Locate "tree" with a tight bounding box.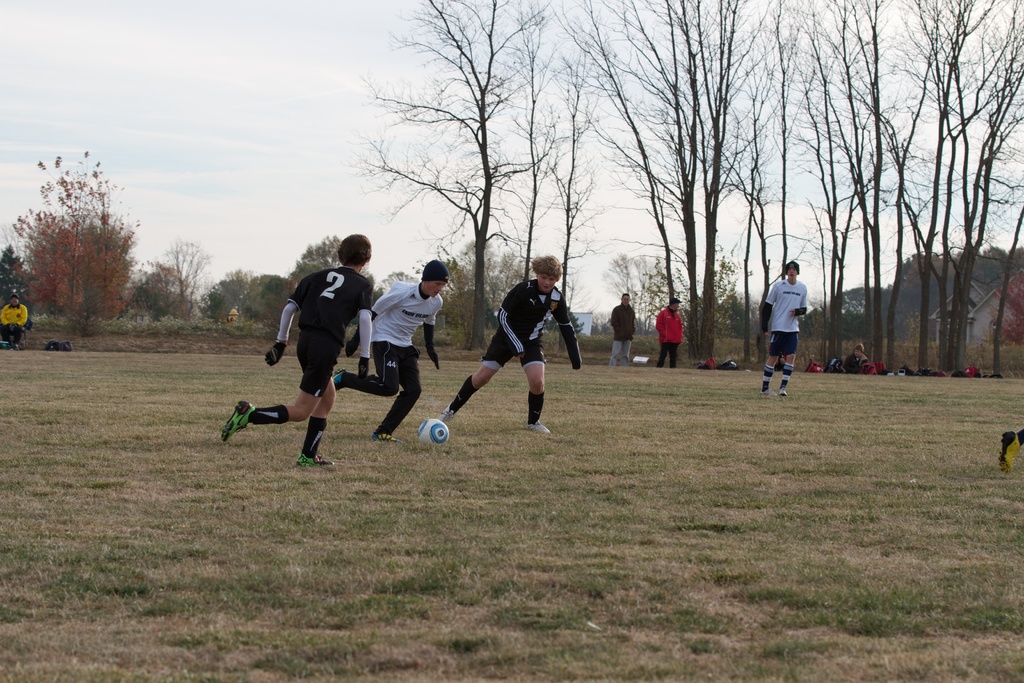
x1=0 y1=247 x2=33 y2=304.
